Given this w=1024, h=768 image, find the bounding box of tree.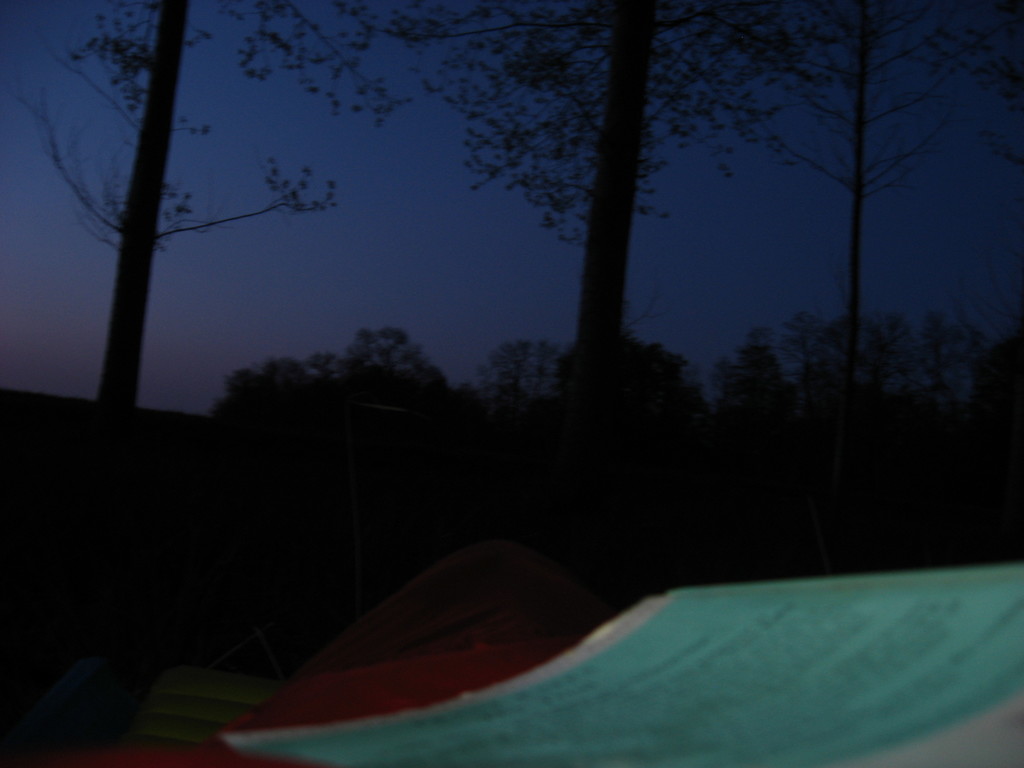
(340,0,842,344).
